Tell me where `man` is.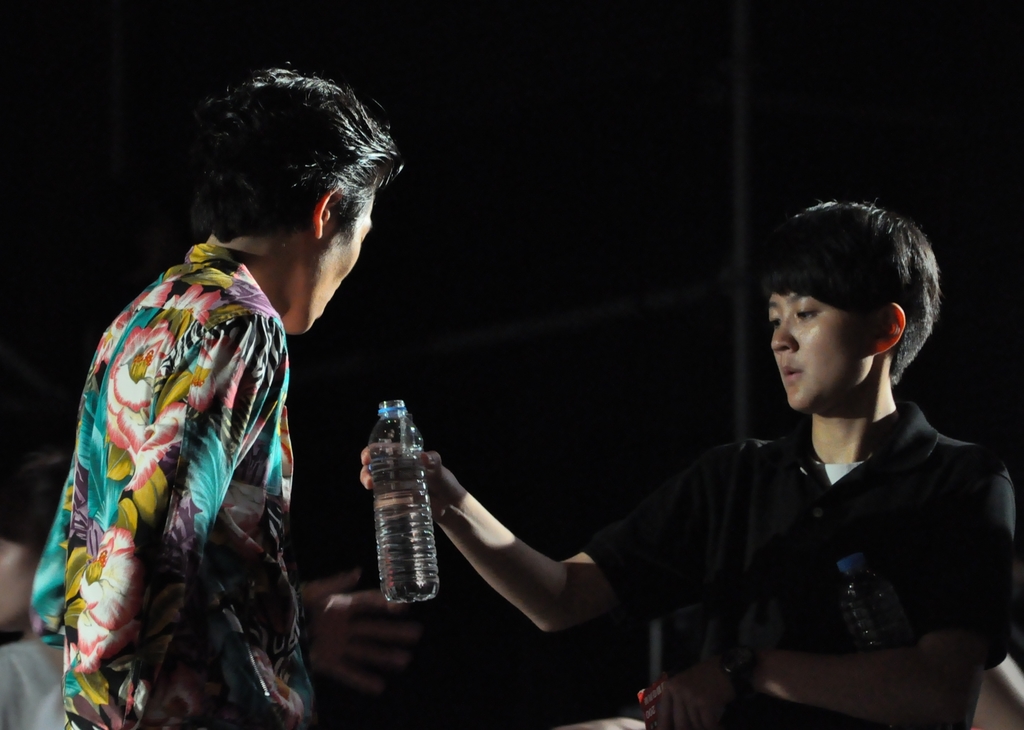
`man` is at <bbox>36, 58, 383, 729</bbox>.
